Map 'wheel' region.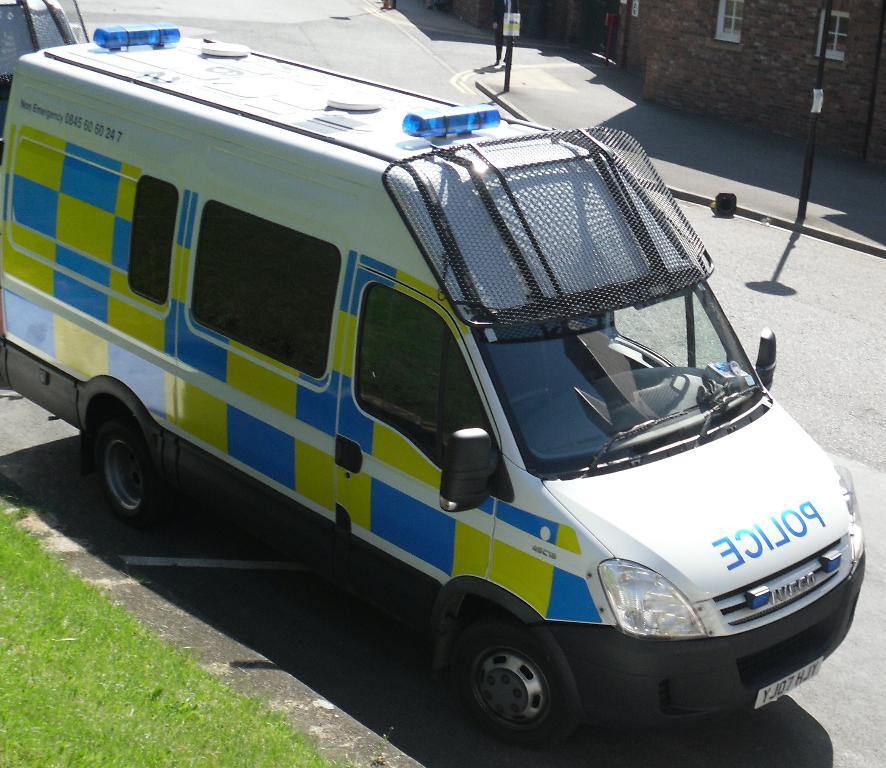
Mapped to 454, 627, 585, 746.
